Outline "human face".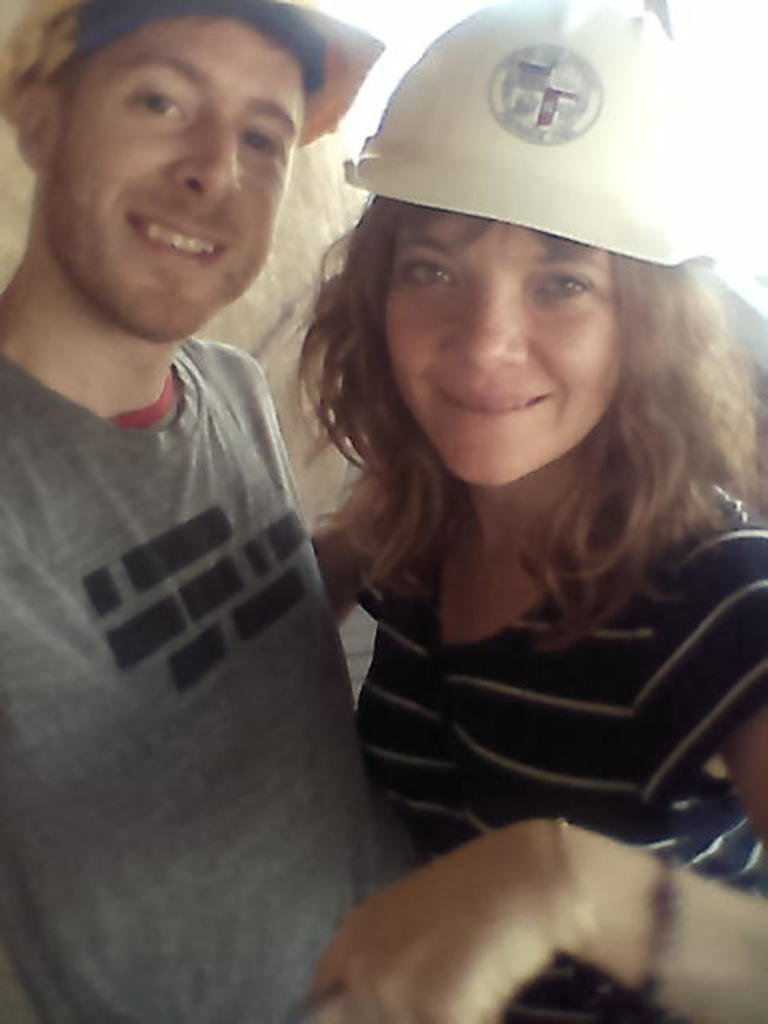
Outline: [40, 13, 306, 339].
